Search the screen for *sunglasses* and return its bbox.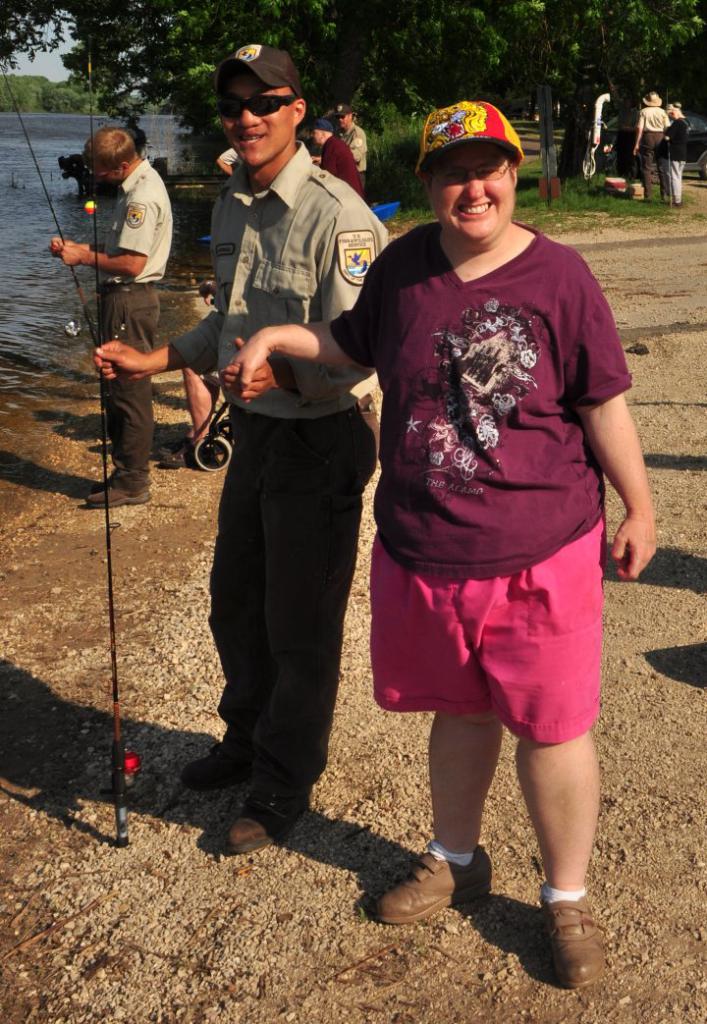
Found: [left=218, top=89, right=298, bottom=122].
